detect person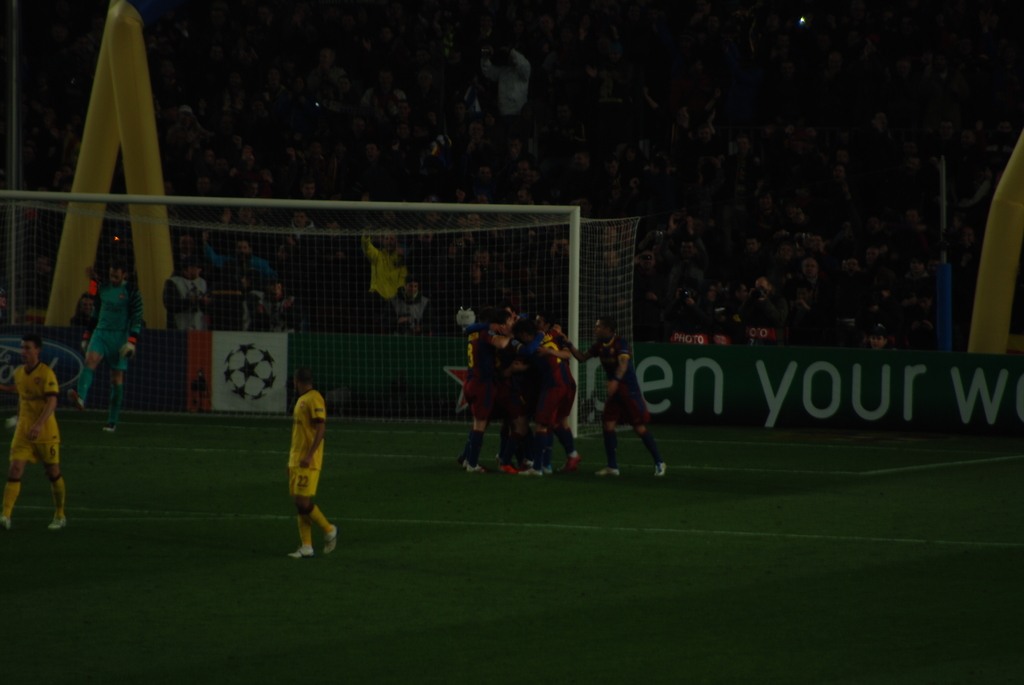
bbox=[241, 278, 301, 336]
